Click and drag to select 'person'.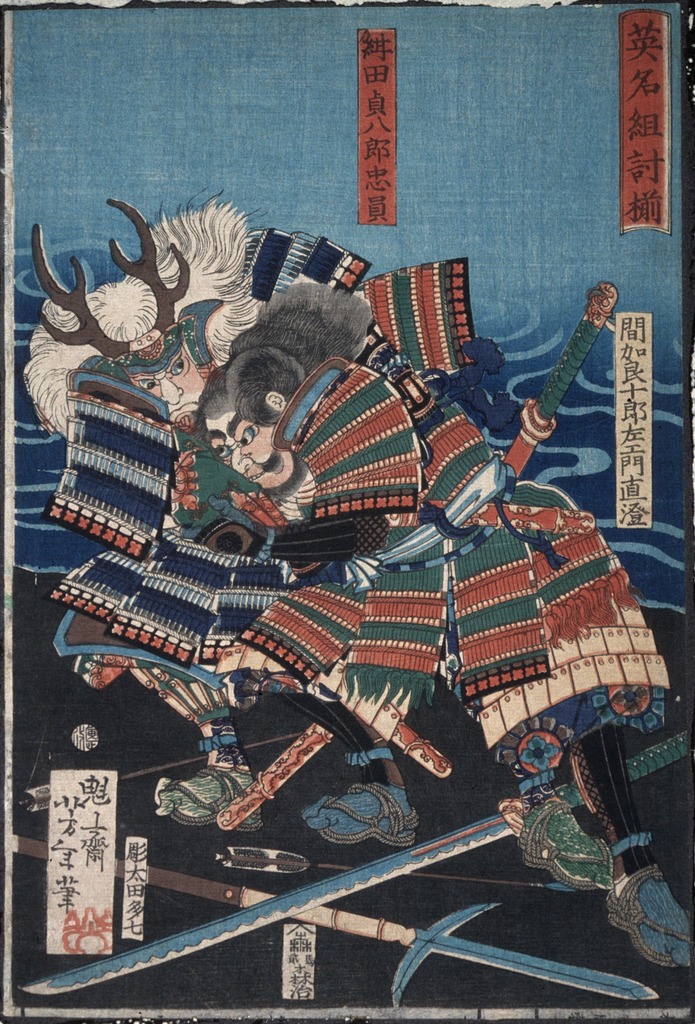
Selection: bbox=[56, 254, 422, 847].
